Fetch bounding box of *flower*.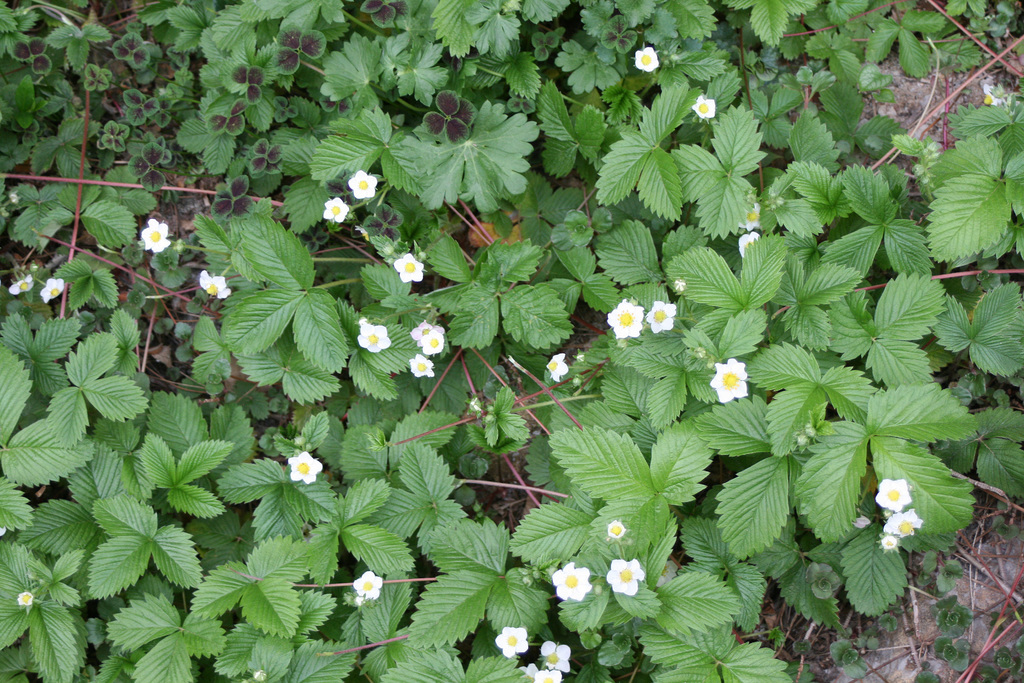
Bbox: box=[883, 503, 925, 542].
